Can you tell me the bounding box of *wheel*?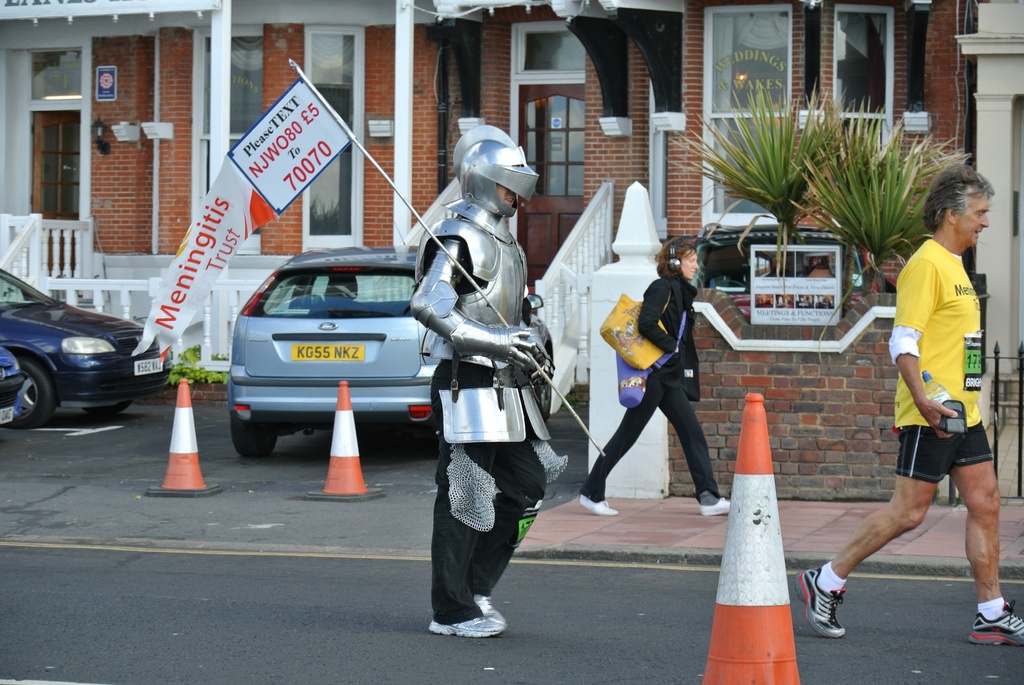
(x1=533, y1=377, x2=553, y2=417).
